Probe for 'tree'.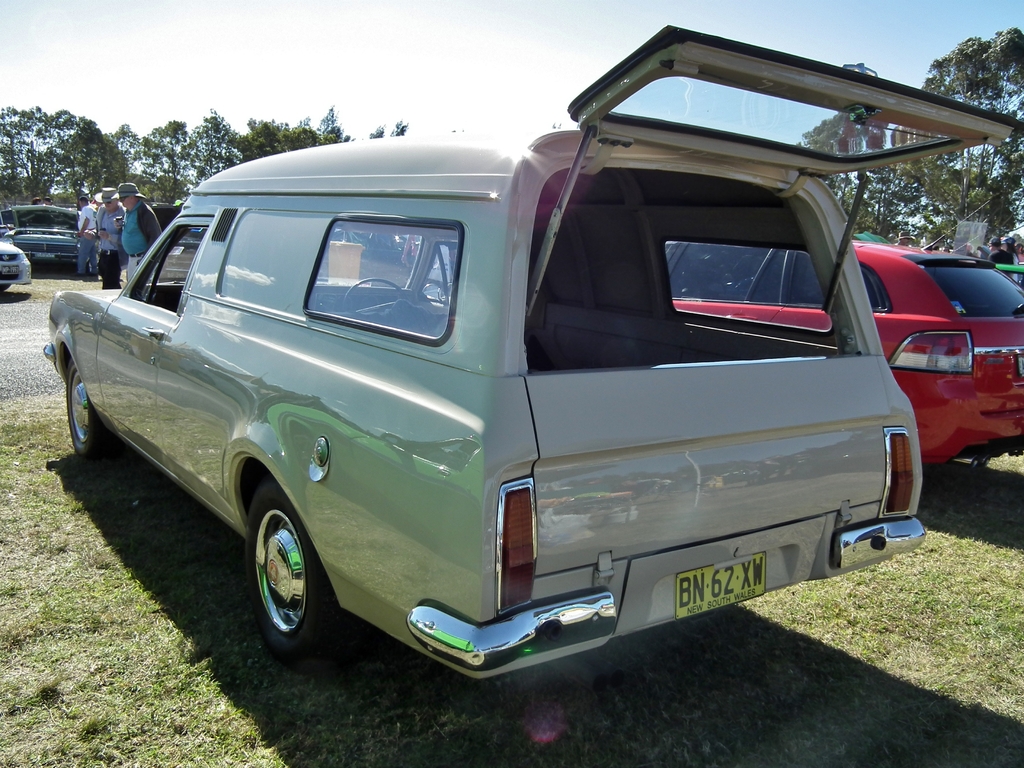
Probe result: rect(184, 100, 250, 188).
